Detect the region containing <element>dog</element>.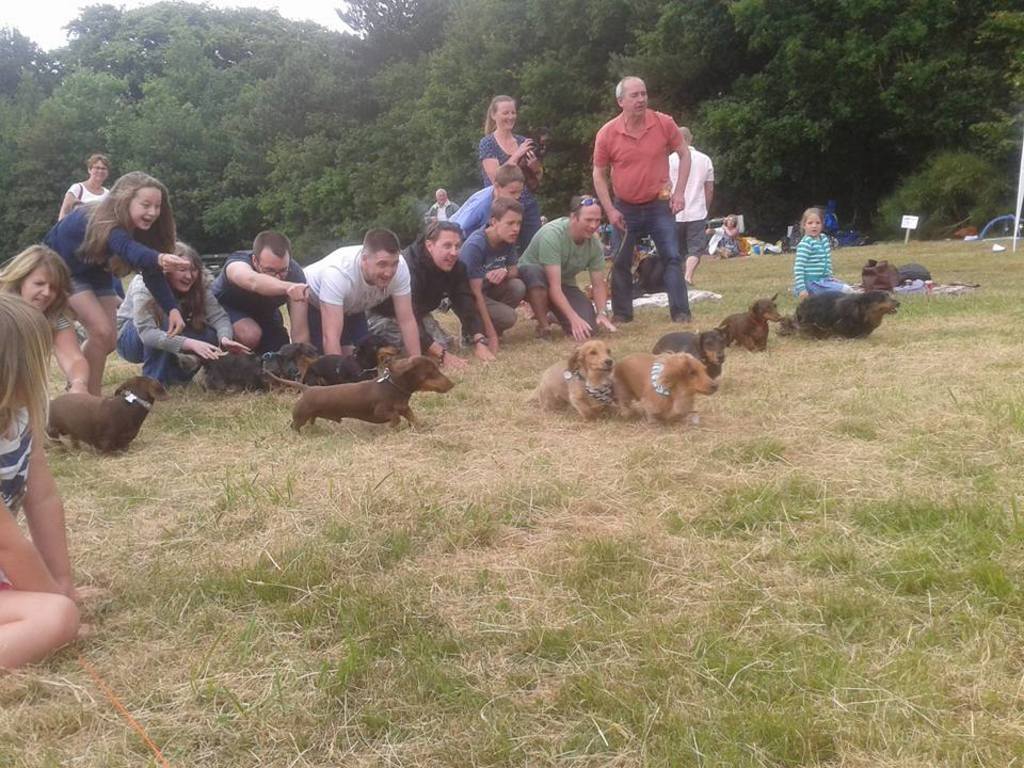
778 288 902 338.
